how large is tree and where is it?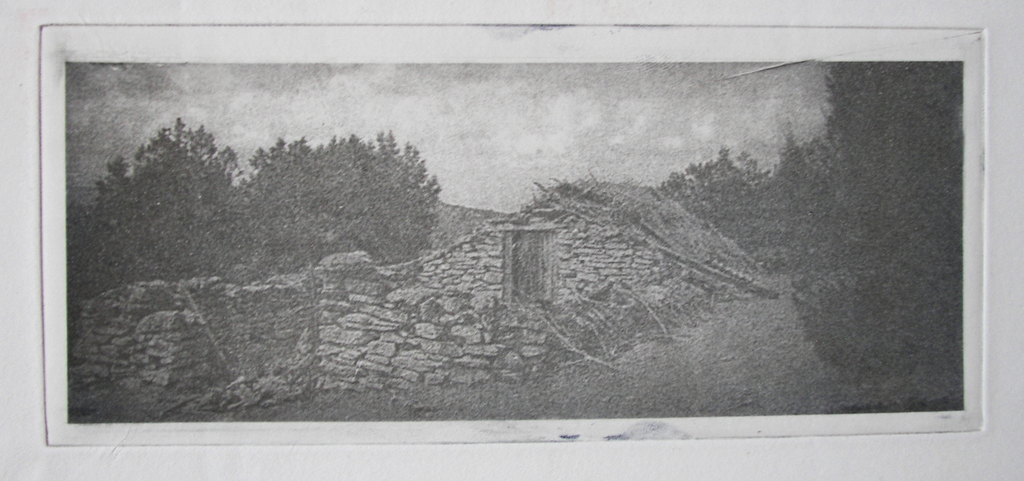
Bounding box: 239 133 437 252.
